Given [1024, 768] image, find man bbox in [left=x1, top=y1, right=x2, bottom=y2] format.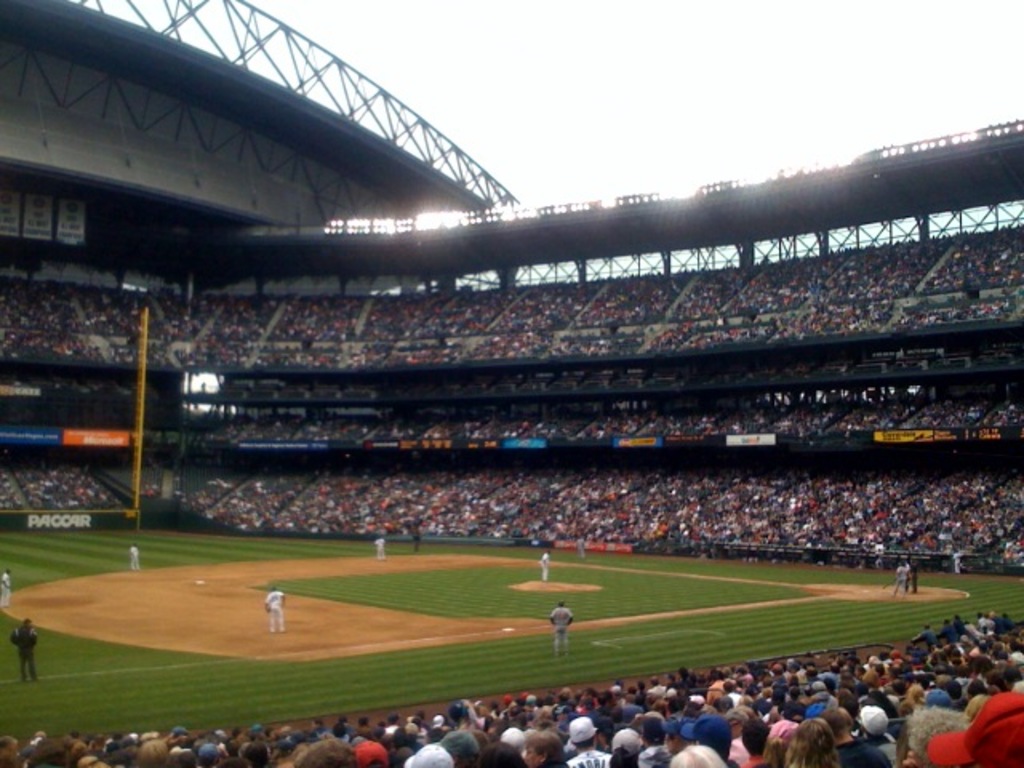
[left=526, top=726, right=565, bottom=766].
